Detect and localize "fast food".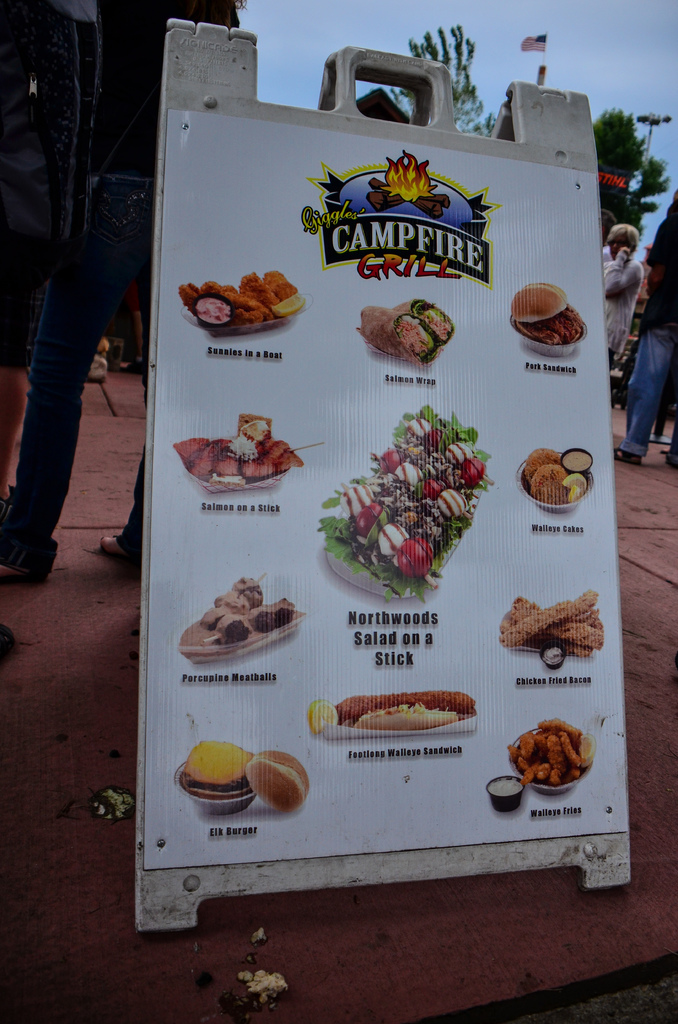
Localized at {"x1": 499, "y1": 719, "x2": 597, "y2": 792}.
